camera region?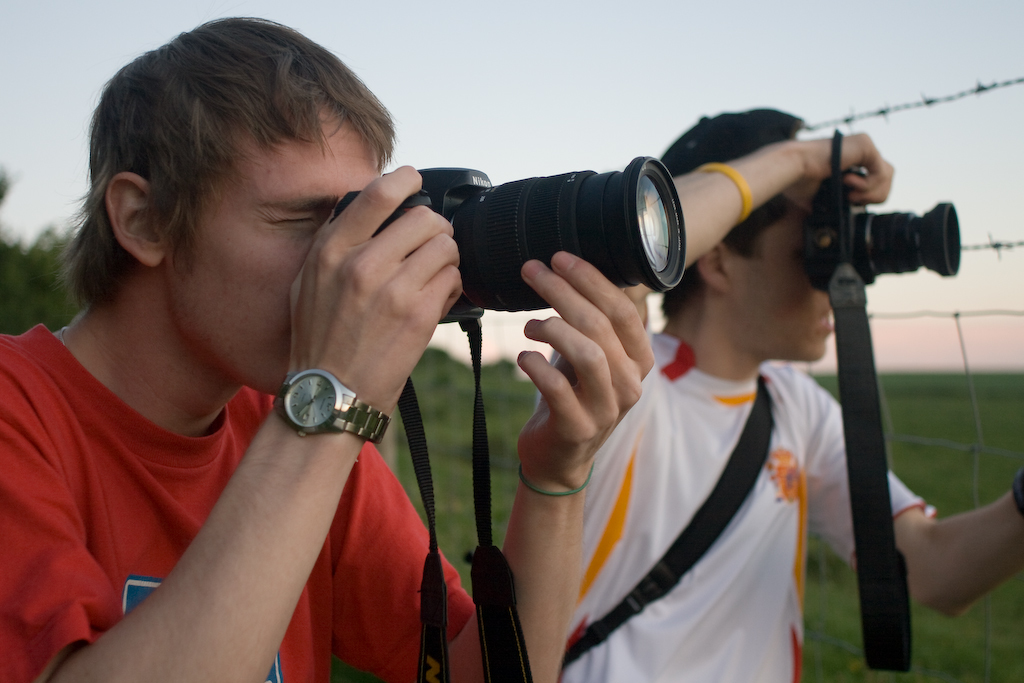
Rect(797, 145, 961, 304)
